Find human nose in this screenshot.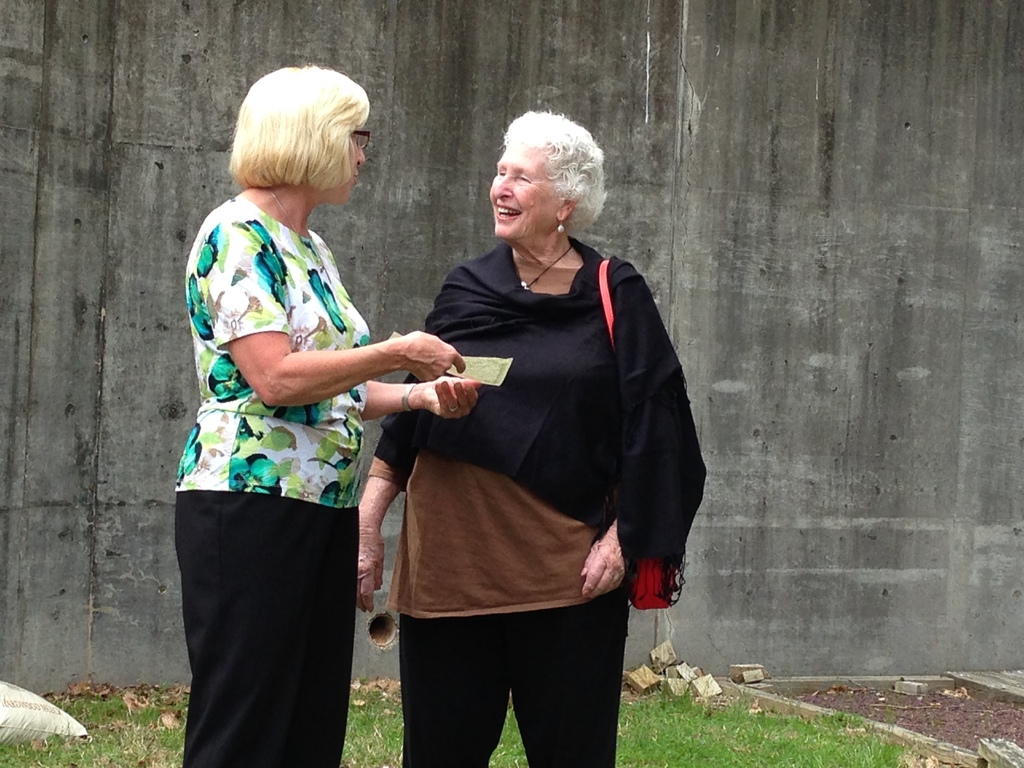
The bounding box for human nose is left=352, top=146, right=369, bottom=166.
